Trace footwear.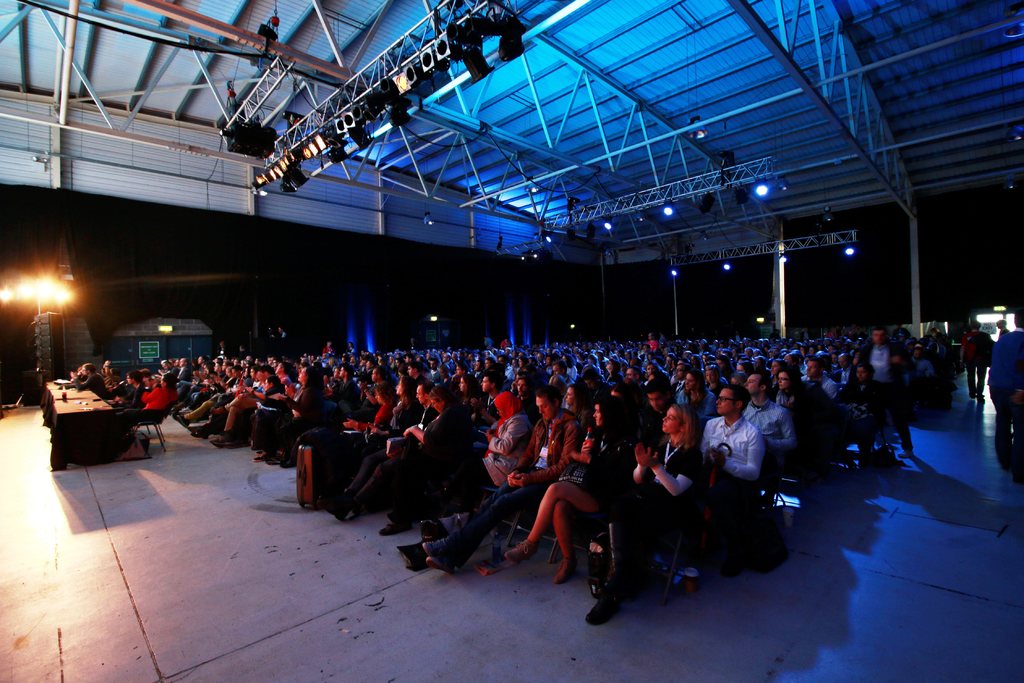
Traced to [x1=897, y1=449, x2=912, y2=460].
